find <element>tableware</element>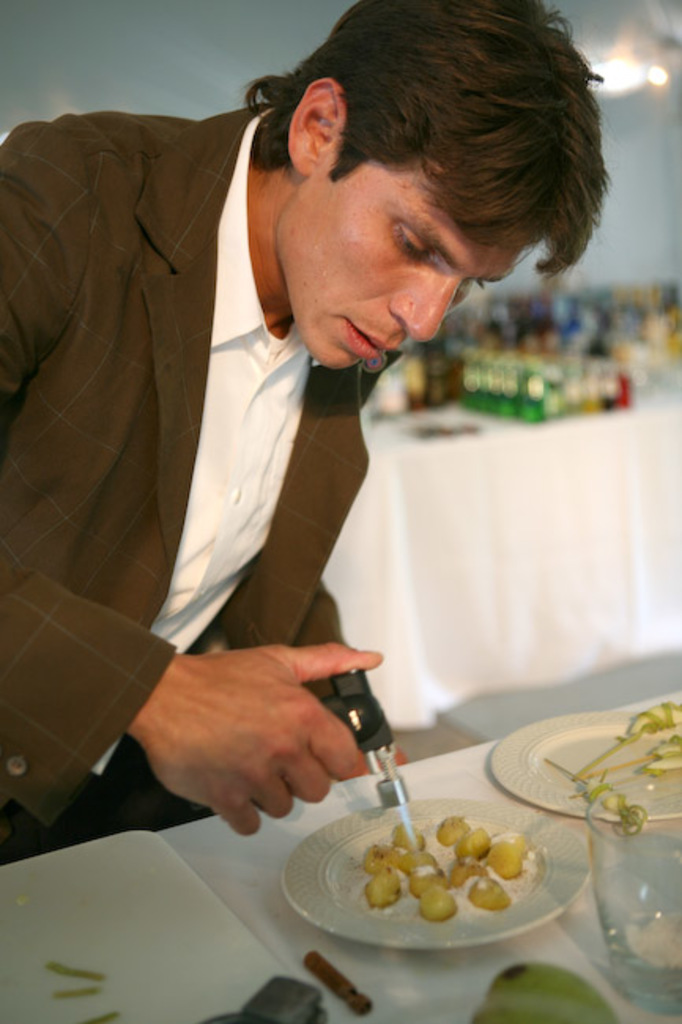
crop(276, 788, 605, 996)
